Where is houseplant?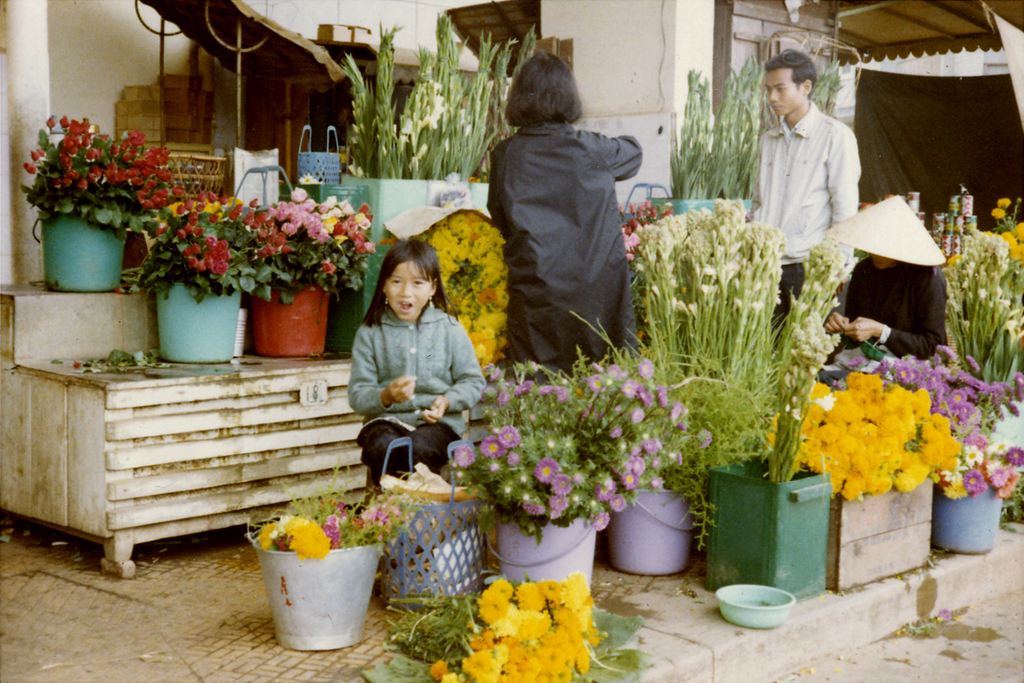
bbox=(454, 344, 709, 605).
